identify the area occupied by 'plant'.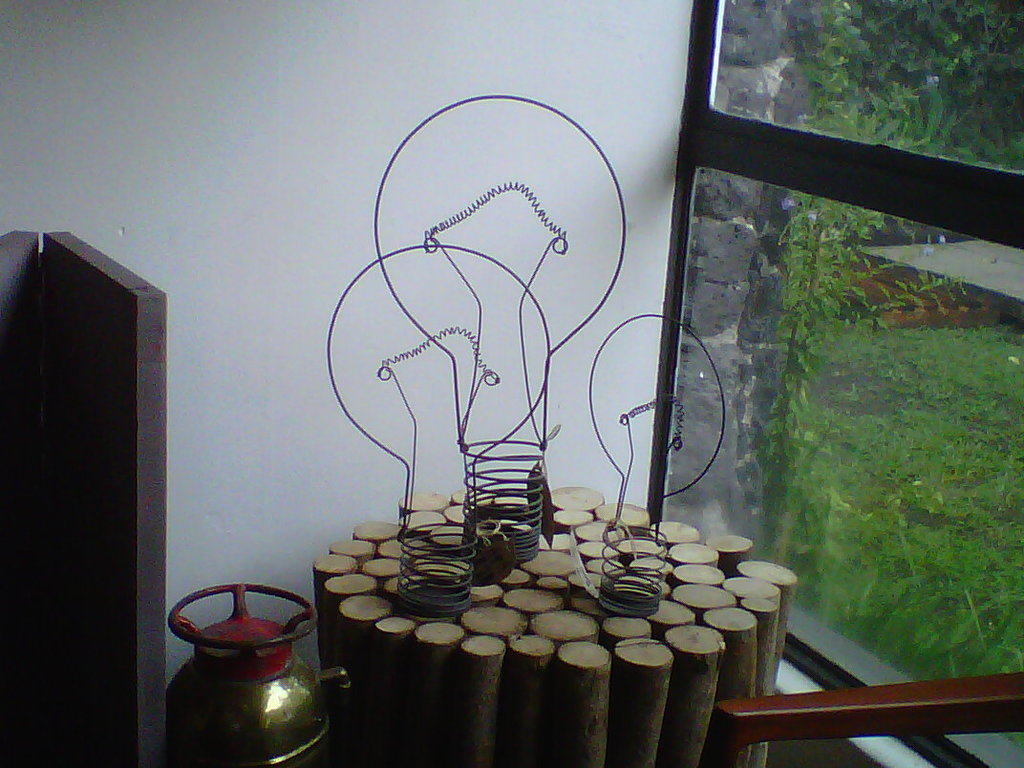
Area: (905, 119, 1023, 176).
